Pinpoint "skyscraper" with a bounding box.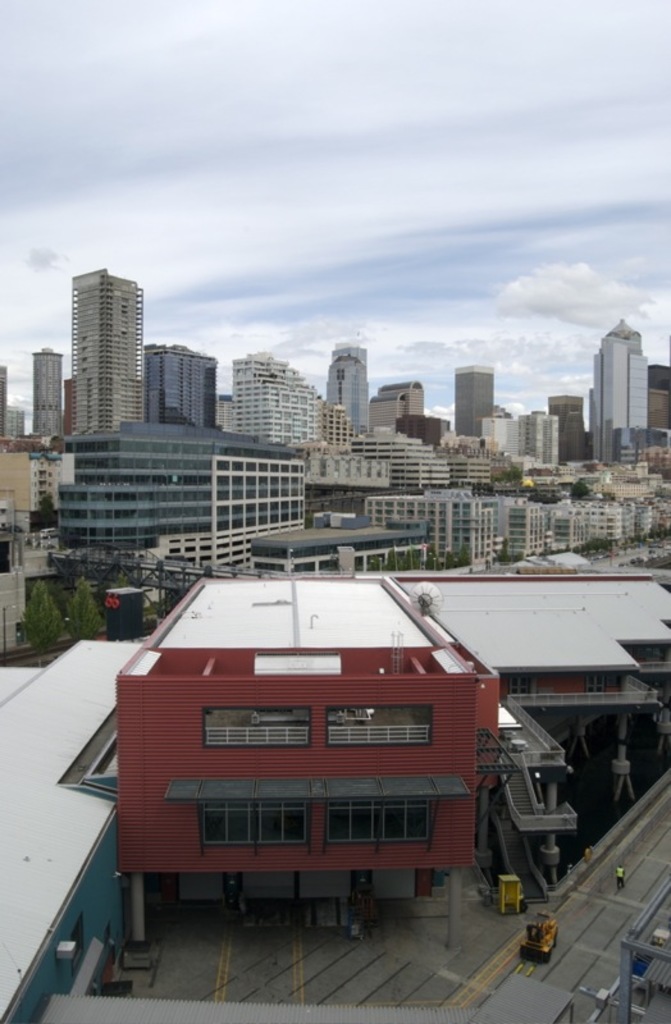
BBox(455, 361, 493, 434).
